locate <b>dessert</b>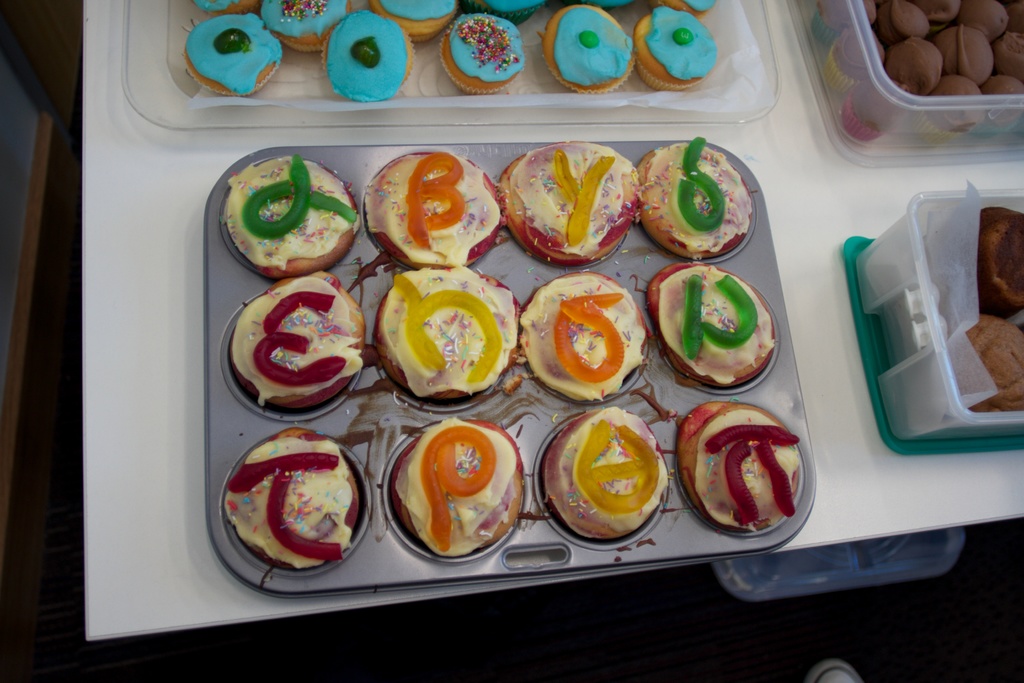
detection(518, 268, 648, 400)
